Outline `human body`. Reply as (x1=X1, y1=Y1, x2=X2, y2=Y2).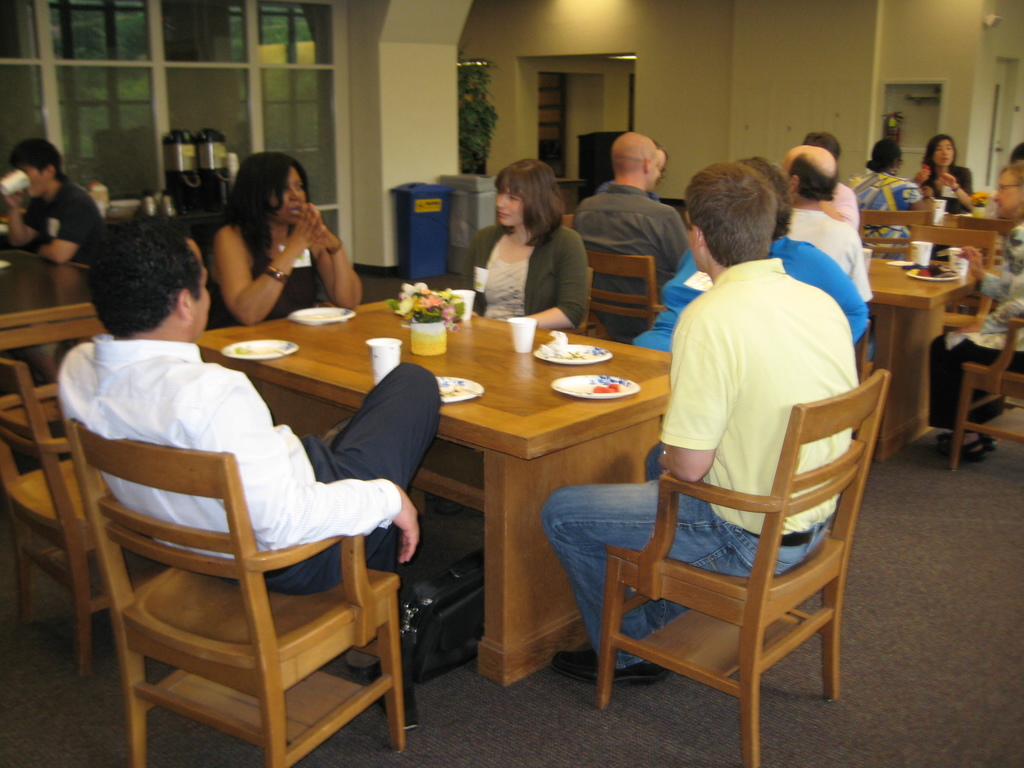
(x1=449, y1=157, x2=583, y2=321).
